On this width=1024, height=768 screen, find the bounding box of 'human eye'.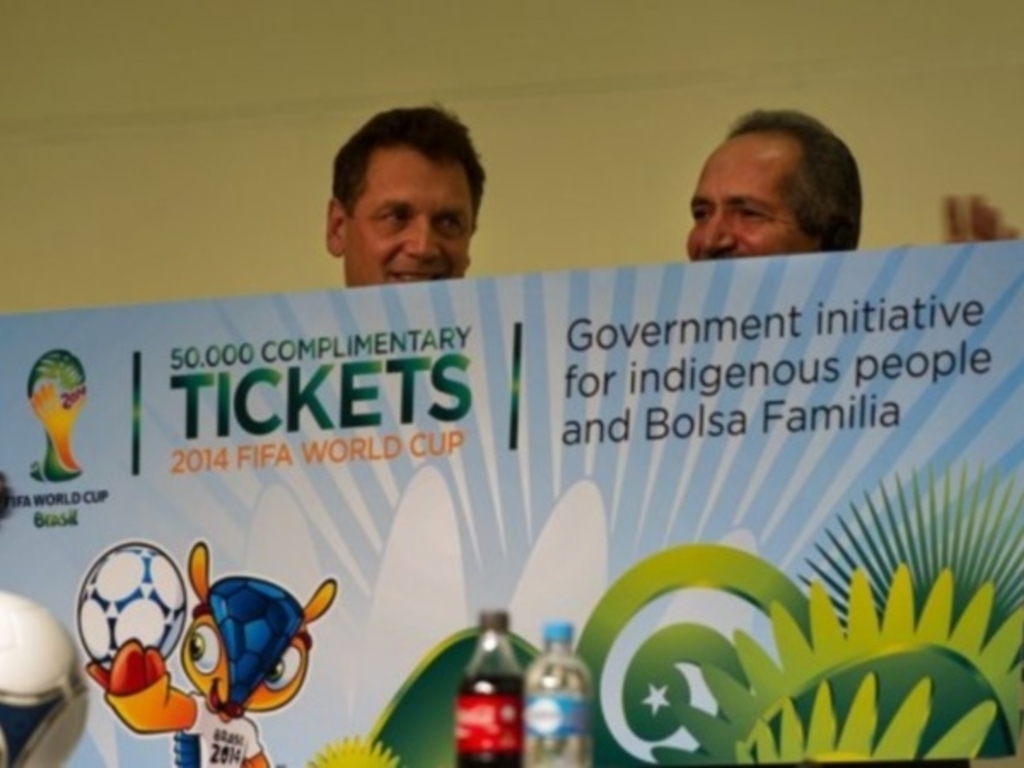
Bounding box: 370,208,406,227.
